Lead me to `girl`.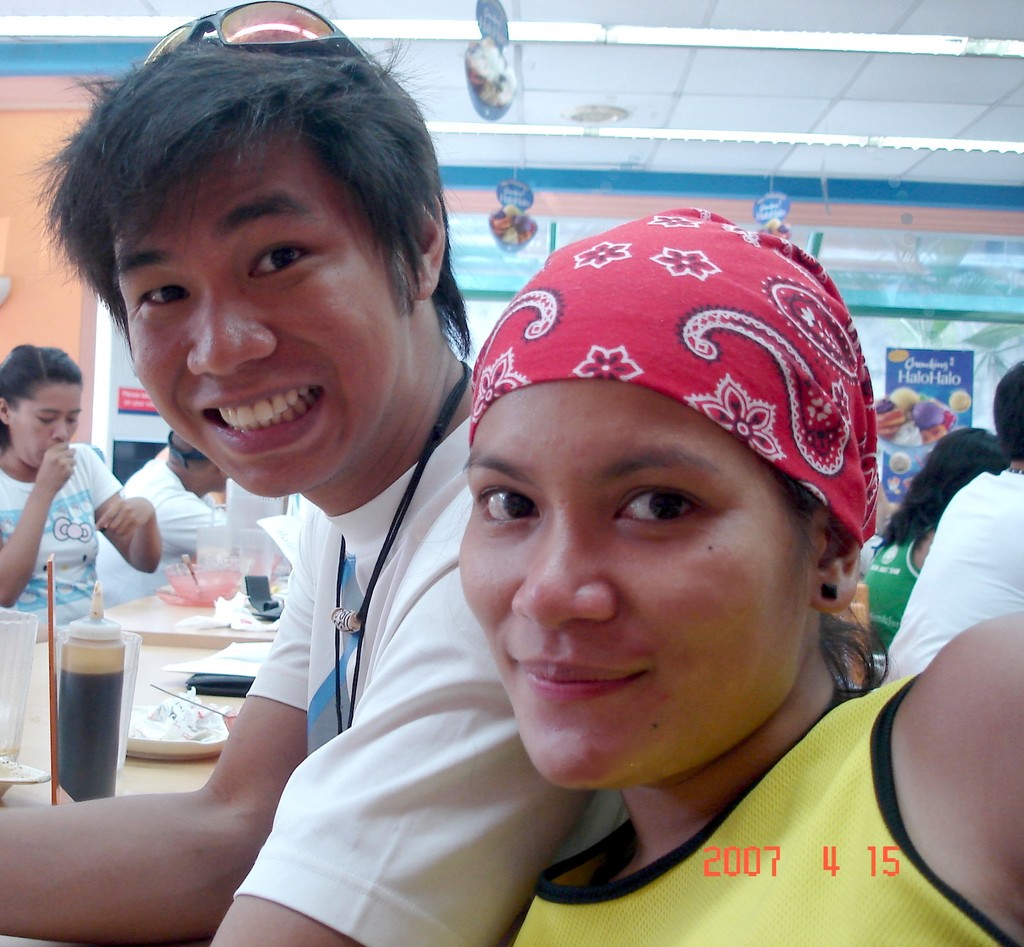
Lead to bbox=[0, 337, 173, 633].
